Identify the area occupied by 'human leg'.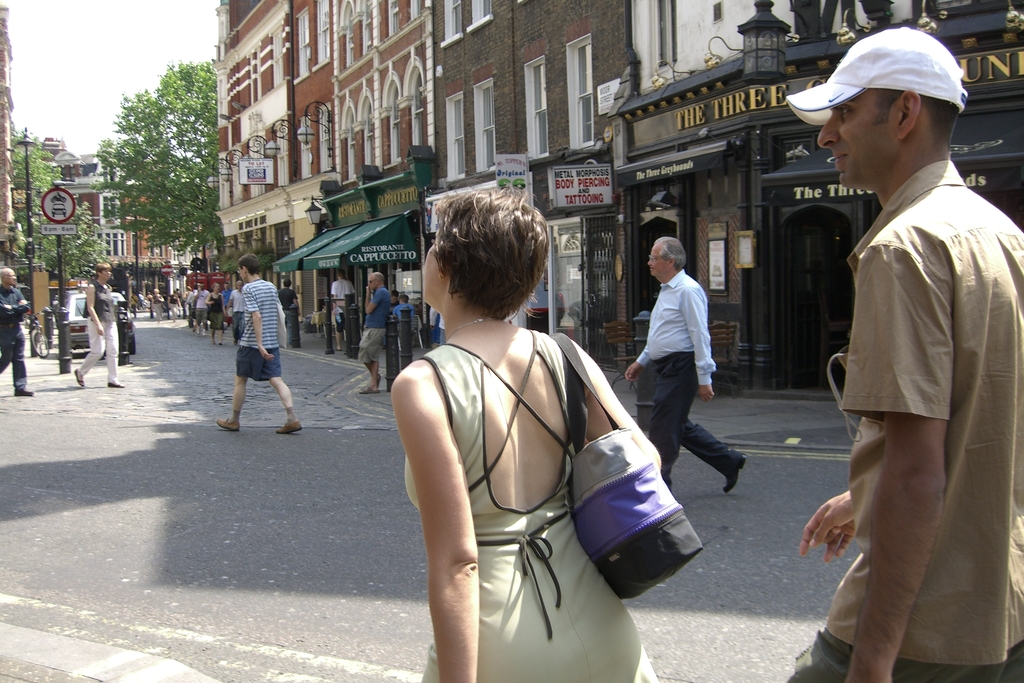
Area: locate(106, 319, 127, 390).
